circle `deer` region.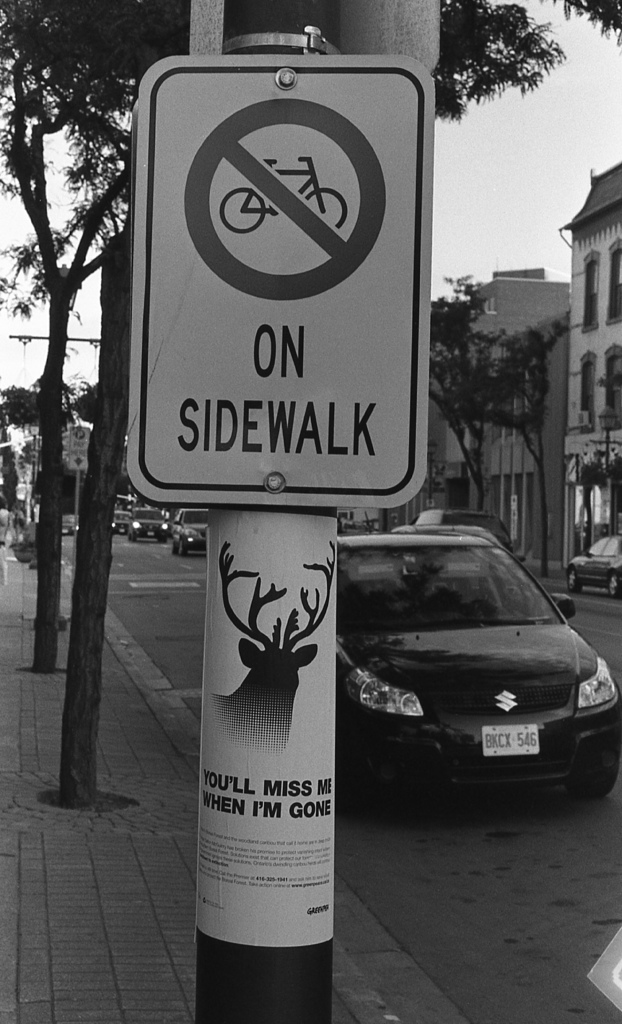
Region: left=216, top=543, right=347, bottom=755.
